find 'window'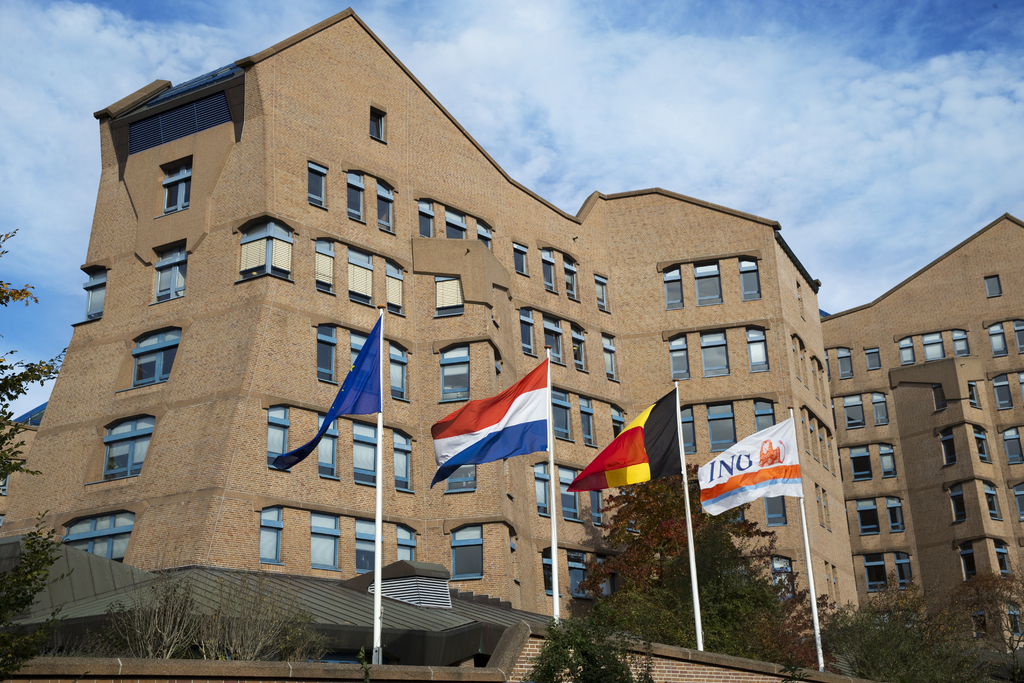
<bbox>340, 163, 403, 236</bbox>
